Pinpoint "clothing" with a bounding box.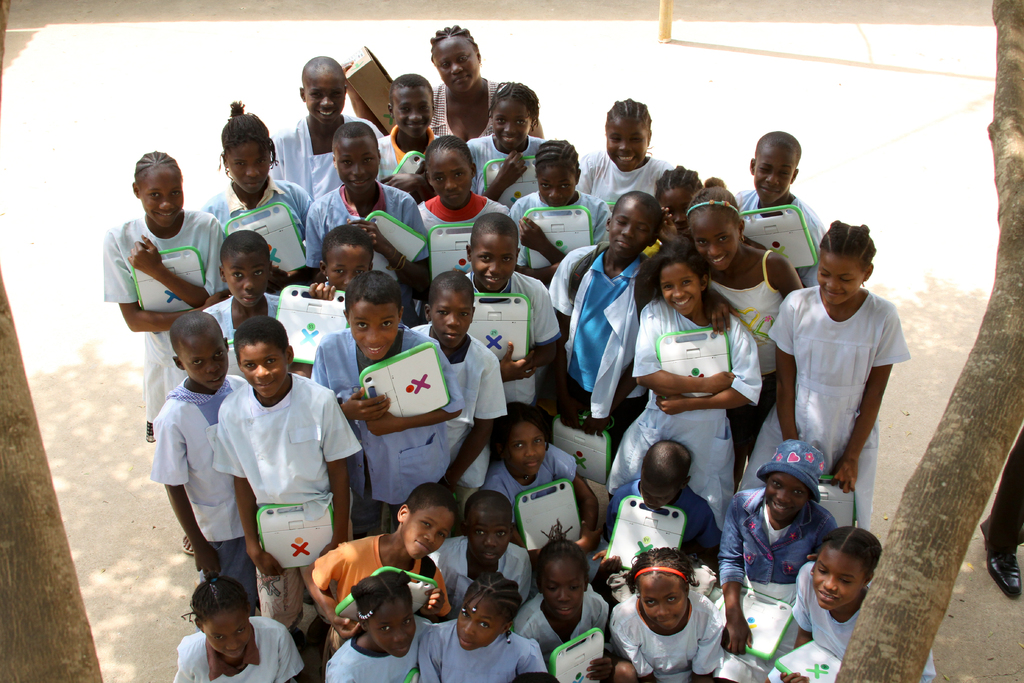
bbox(610, 593, 726, 677).
